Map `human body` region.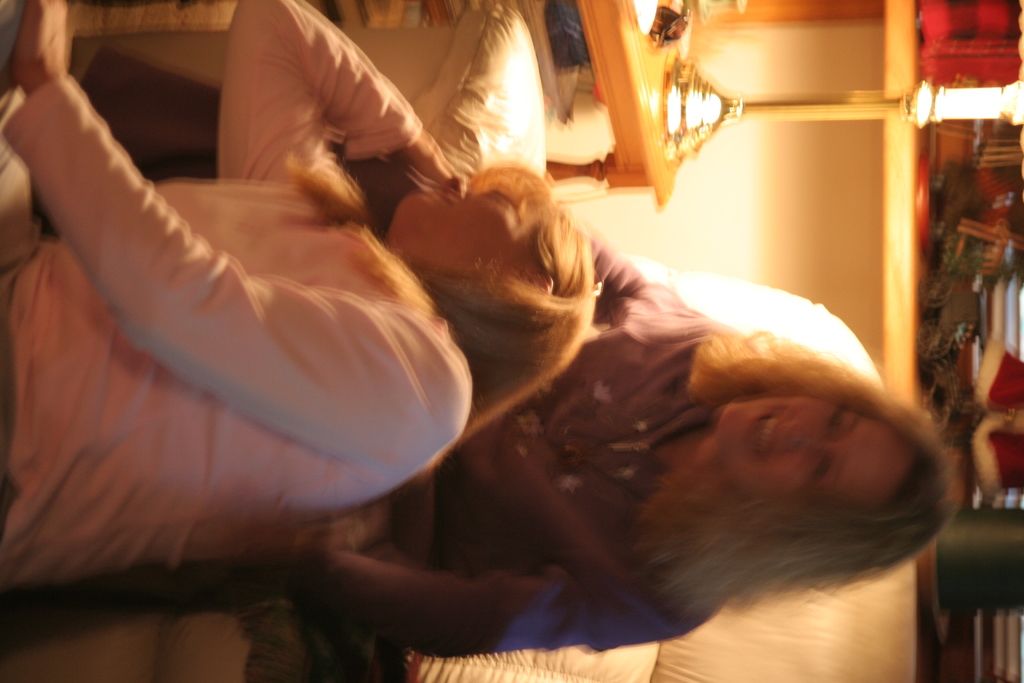
Mapped to locate(219, 233, 771, 654).
